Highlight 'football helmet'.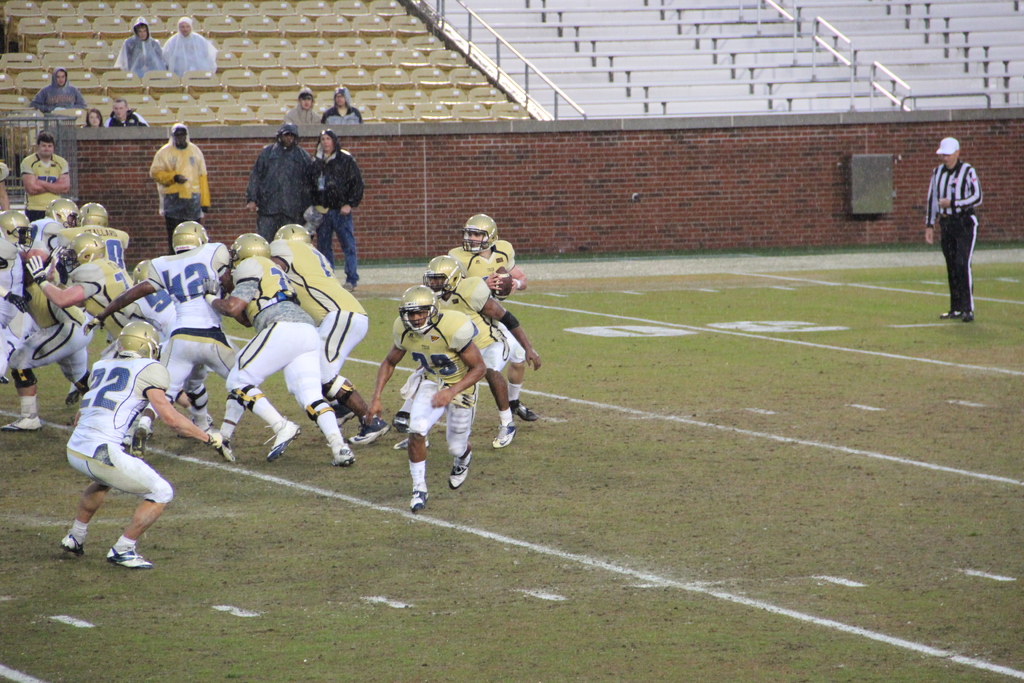
Highlighted region: Rect(114, 320, 161, 361).
